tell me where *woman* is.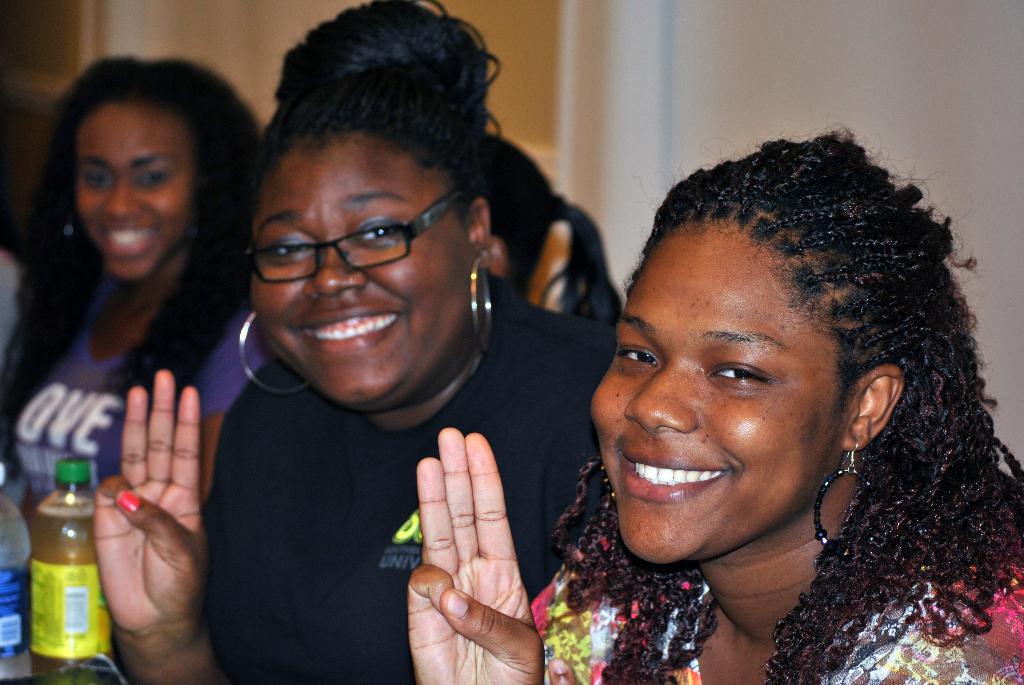
*woman* is at bbox=(0, 50, 276, 491).
